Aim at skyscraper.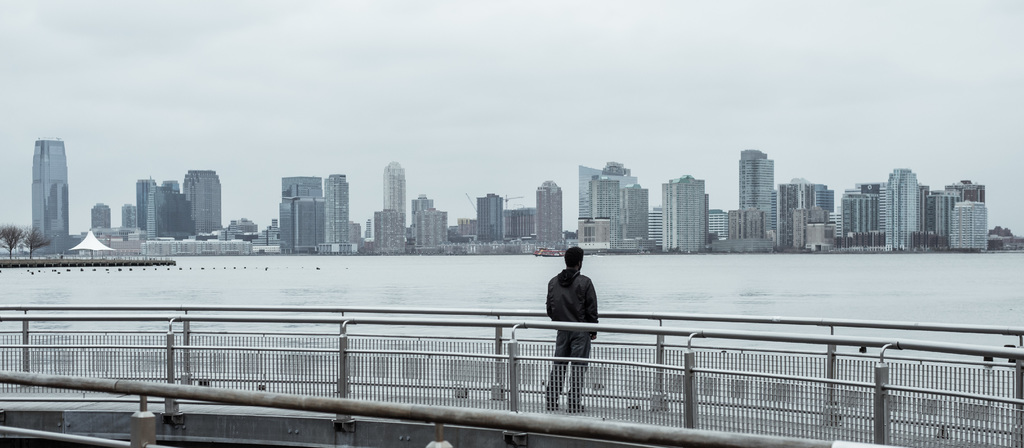
Aimed at select_region(137, 175, 157, 239).
